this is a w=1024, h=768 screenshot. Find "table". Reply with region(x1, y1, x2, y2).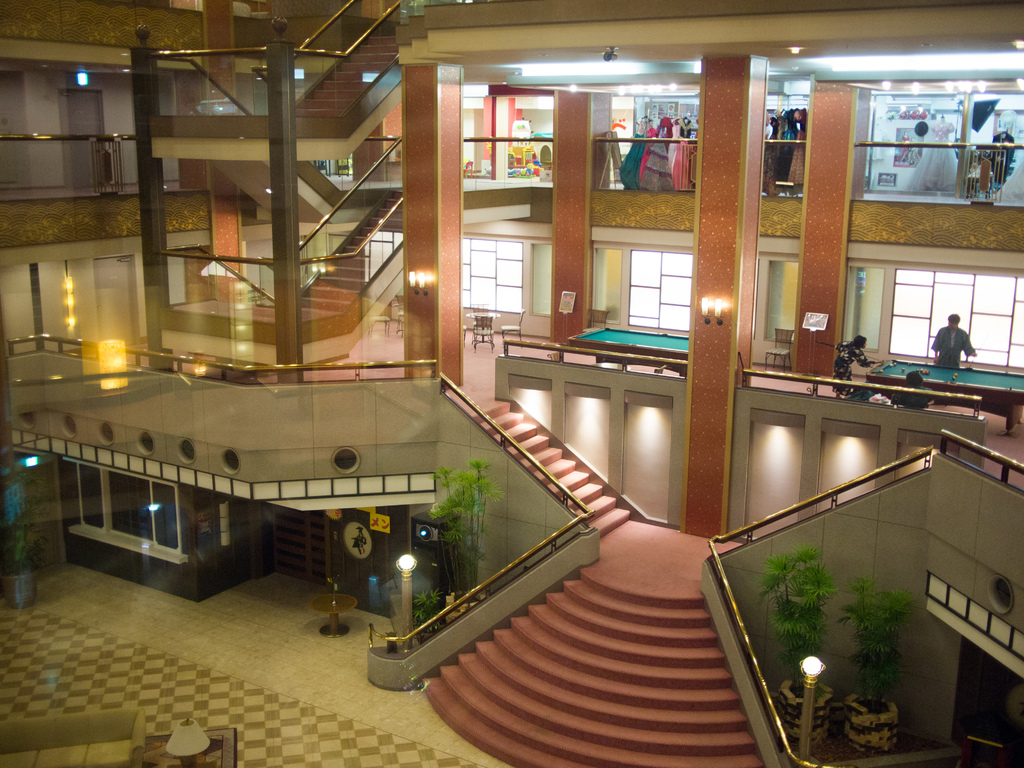
region(316, 593, 356, 639).
